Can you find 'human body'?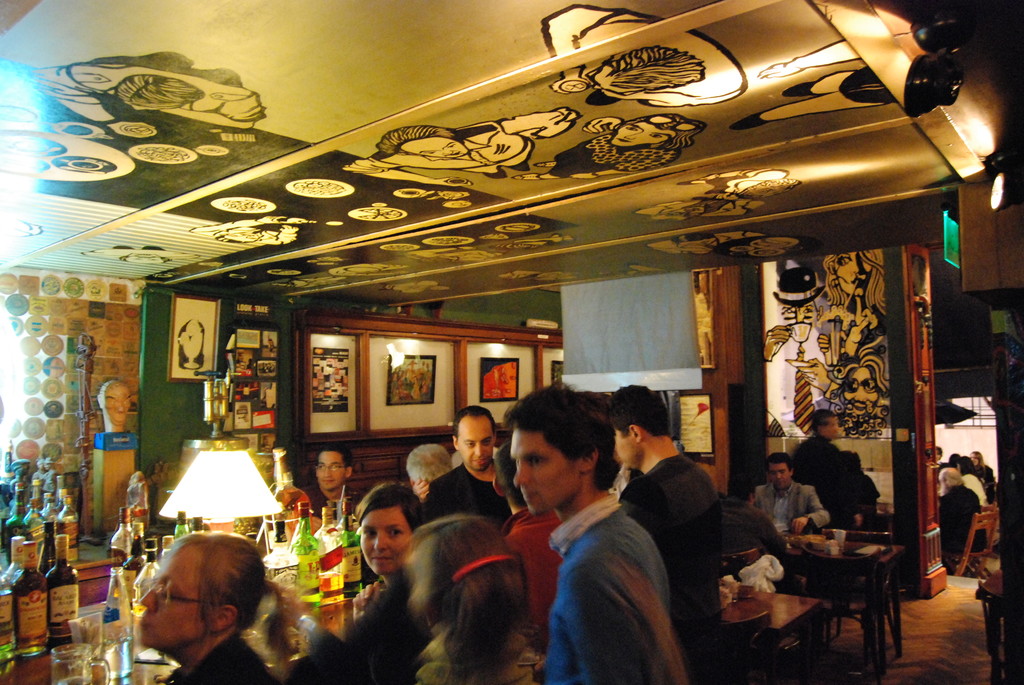
Yes, bounding box: pyautogui.locateOnScreen(621, 457, 721, 667).
